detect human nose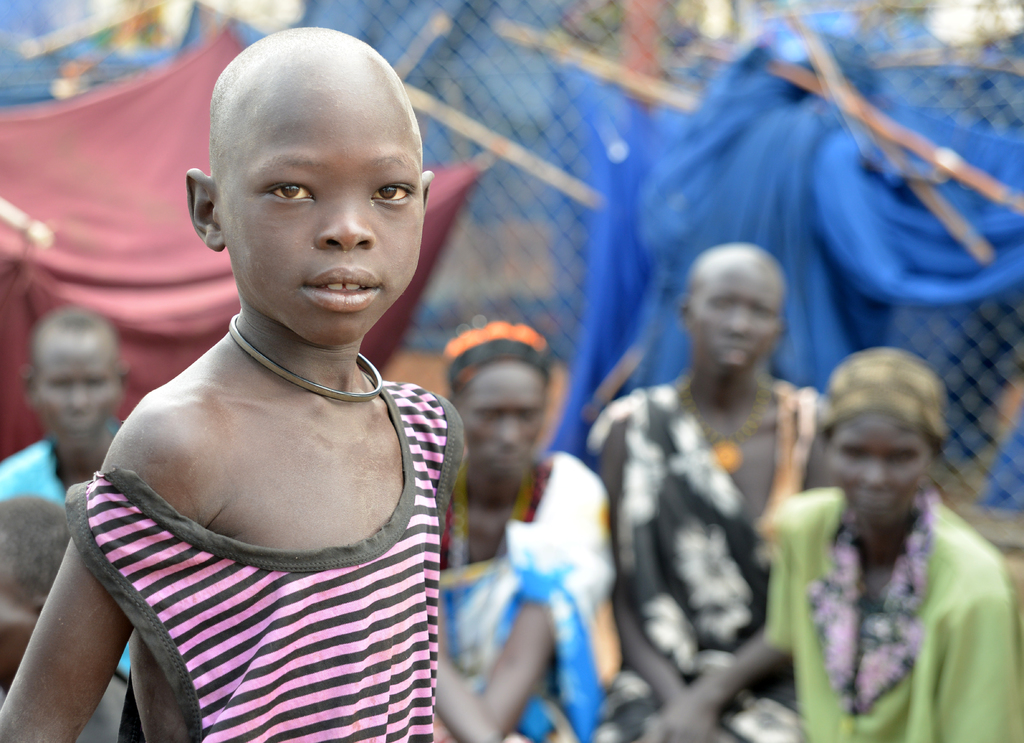
x1=729, y1=307, x2=749, y2=339
